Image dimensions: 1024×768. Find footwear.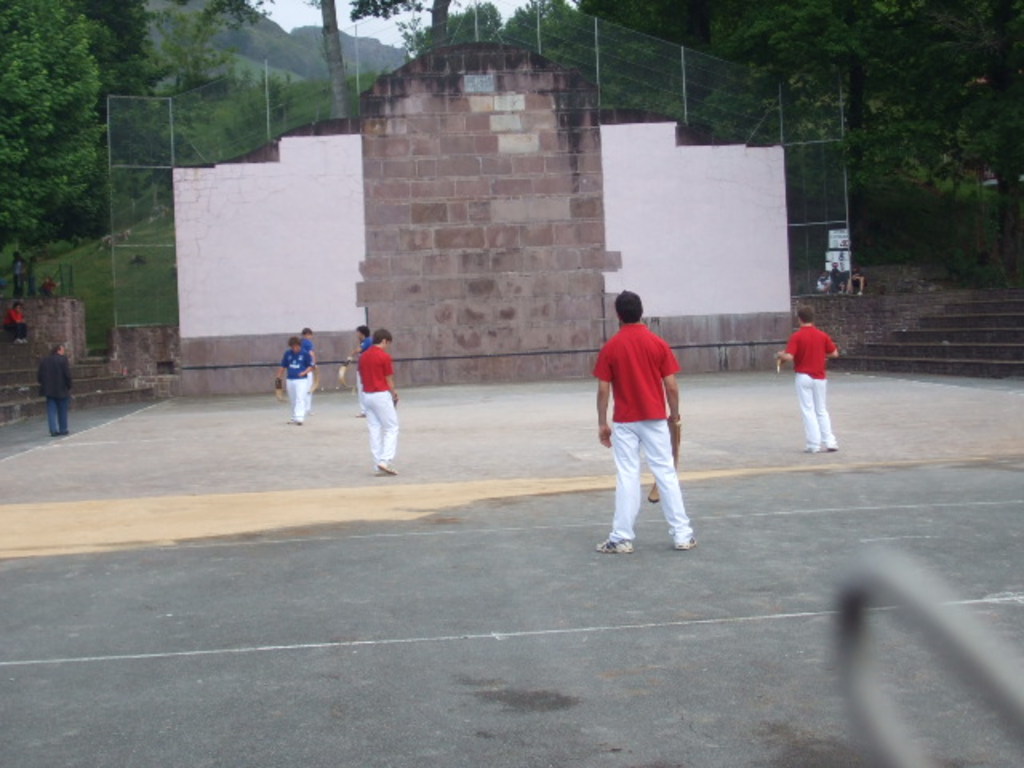
region(594, 530, 626, 554).
